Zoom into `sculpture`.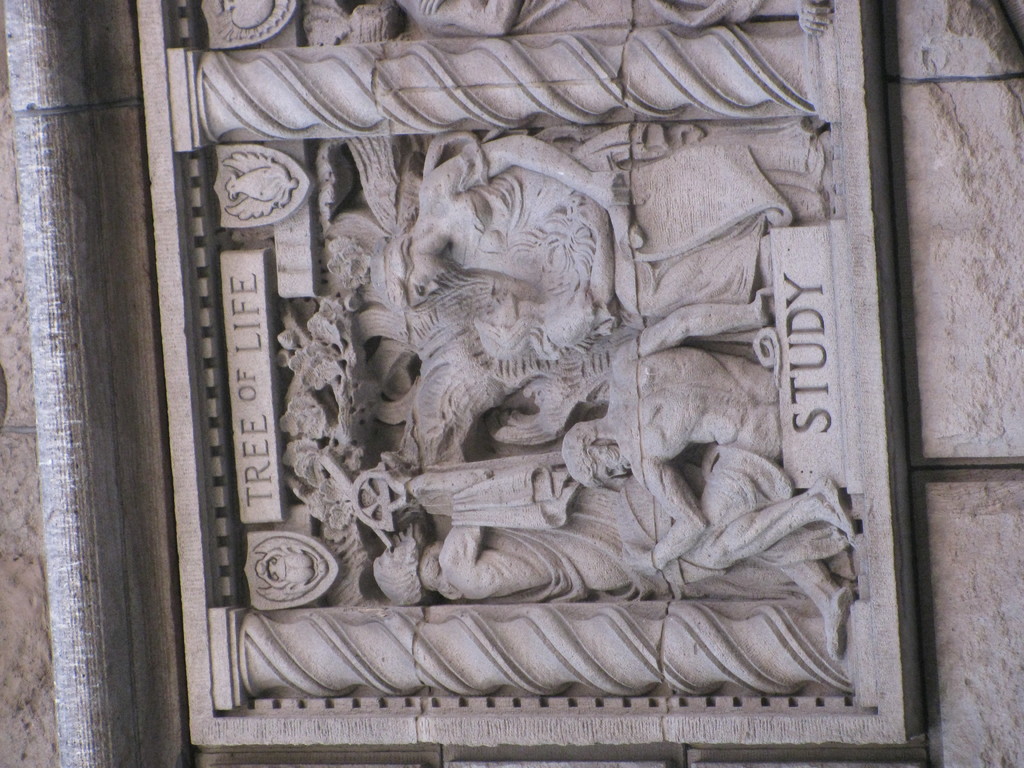
Zoom target: 148, 72, 897, 735.
